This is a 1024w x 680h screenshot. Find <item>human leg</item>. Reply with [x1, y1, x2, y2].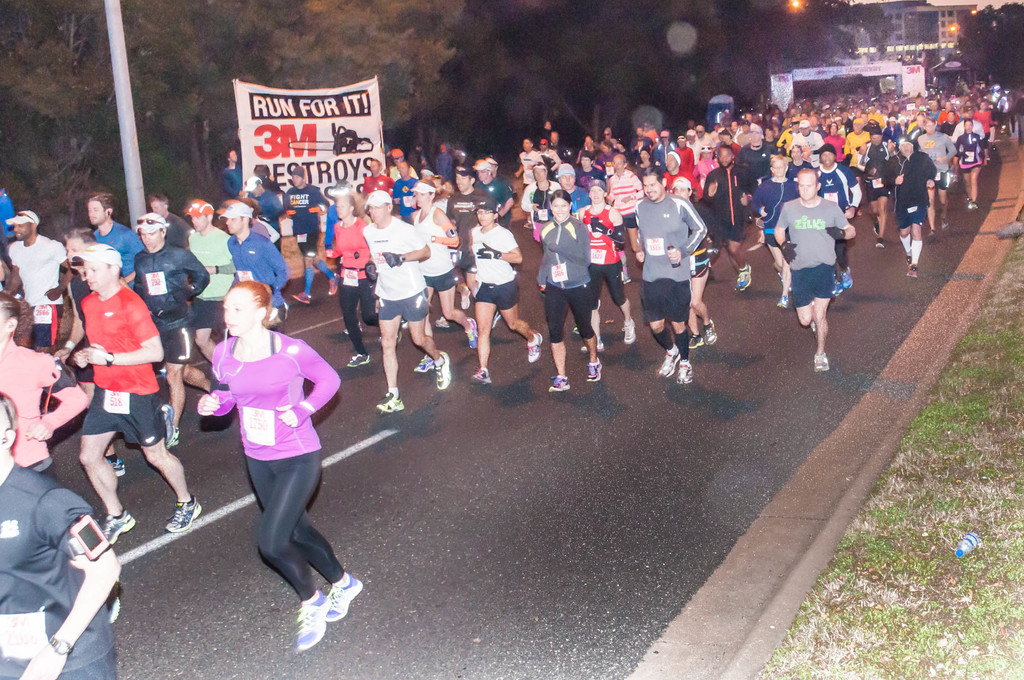
[144, 451, 207, 528].
